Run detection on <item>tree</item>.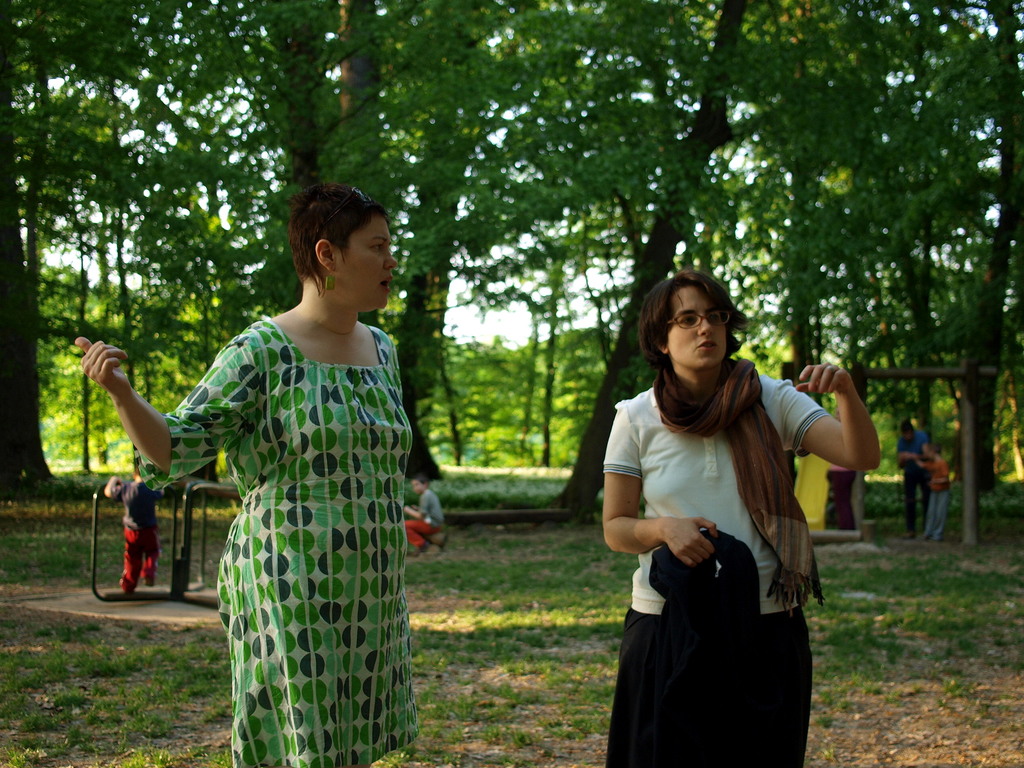
Result: <region>718, 20, 1007, 479</region>.
